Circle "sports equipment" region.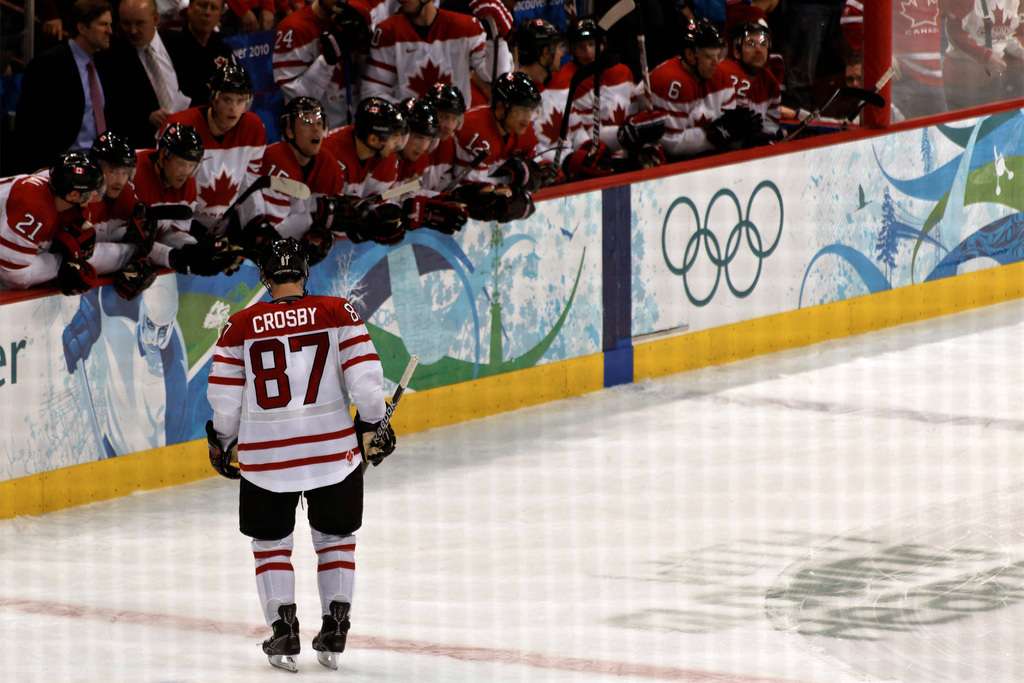
Region: box(320, 18, 366, 68).
